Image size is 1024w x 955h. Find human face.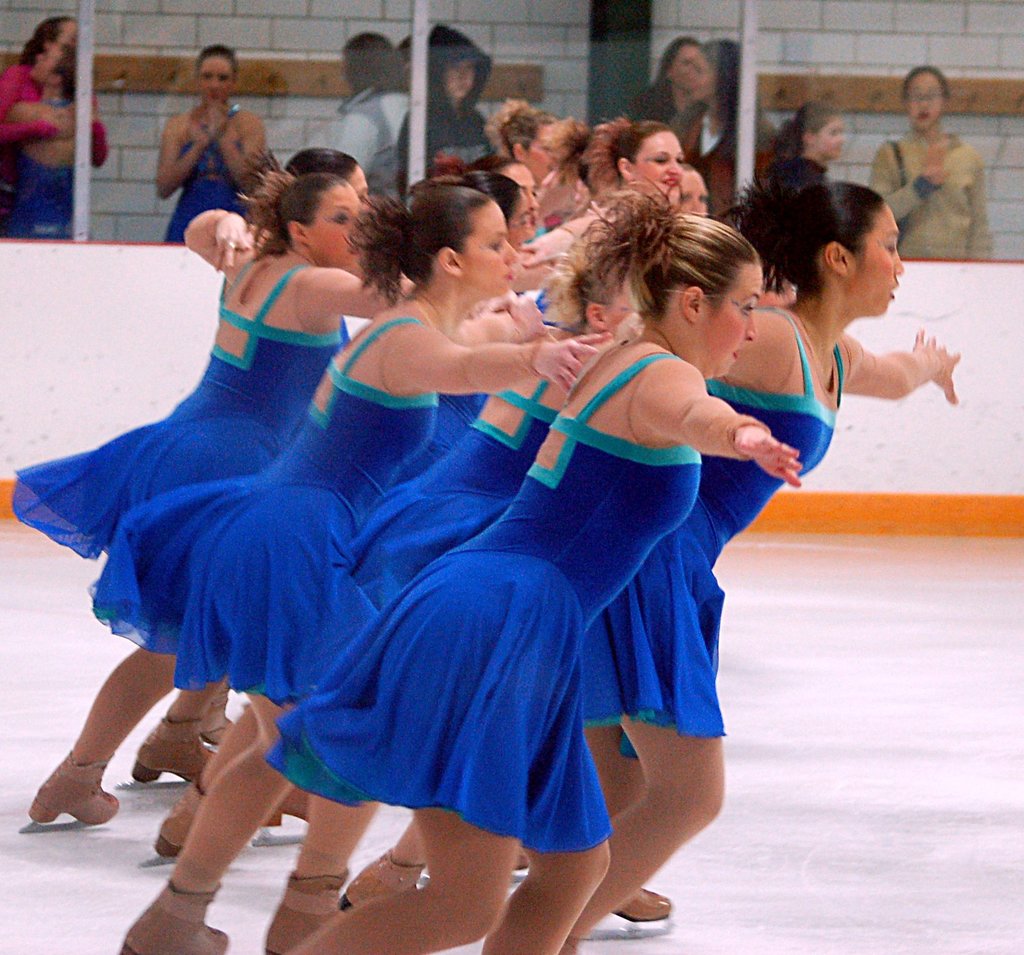
(312,179,361,271).
